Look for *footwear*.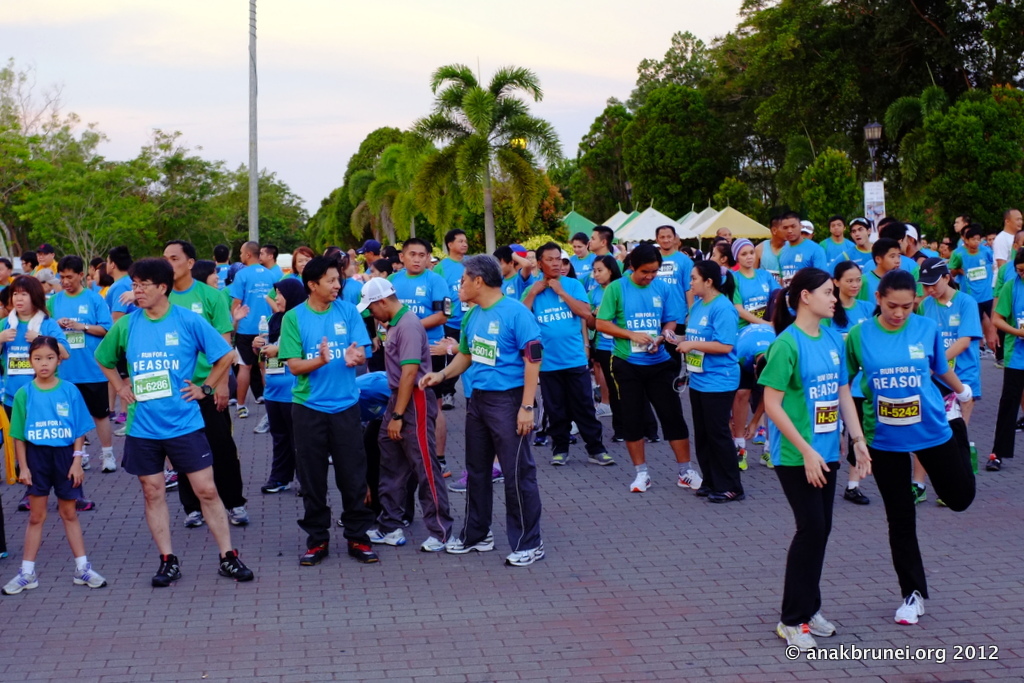
Found: BBox(629, 470, 655, 495).
